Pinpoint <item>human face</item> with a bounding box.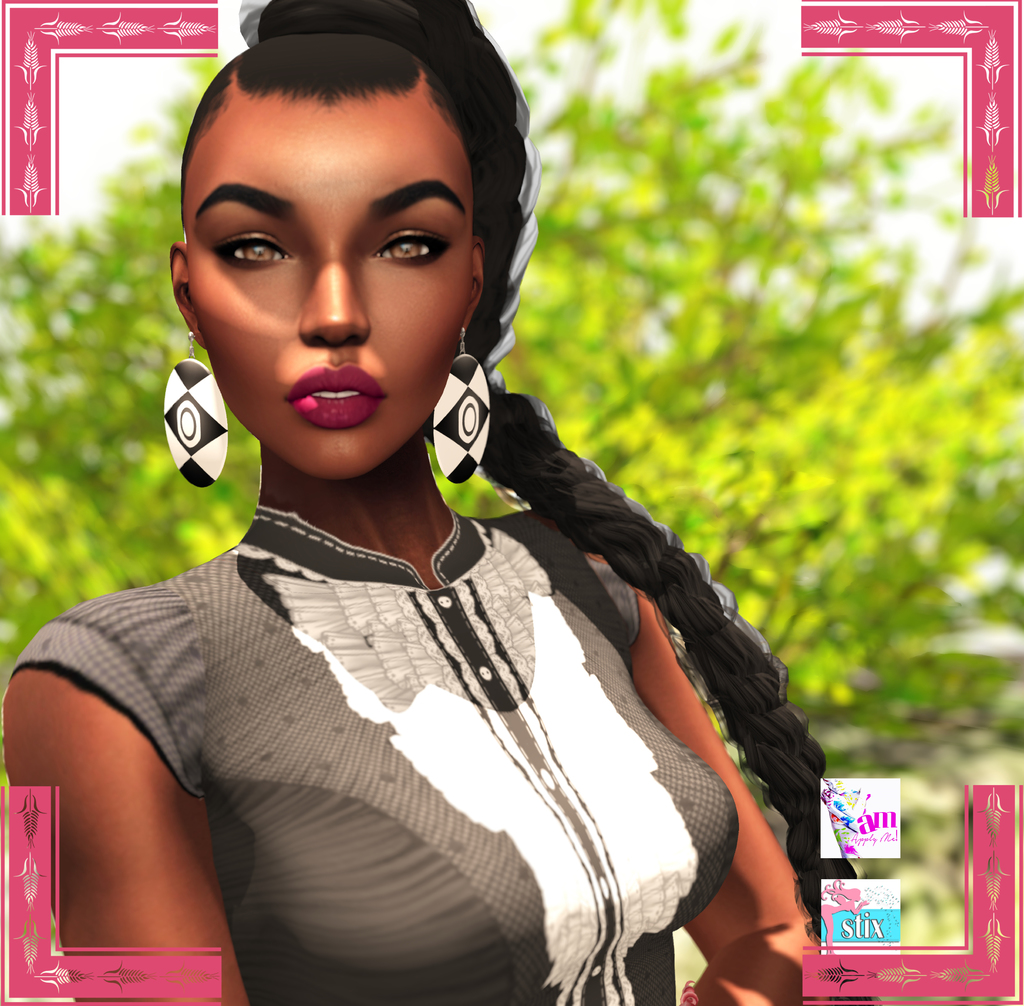
{"left": 181, "top": 90, "right": 474, "bottom": 481}.
